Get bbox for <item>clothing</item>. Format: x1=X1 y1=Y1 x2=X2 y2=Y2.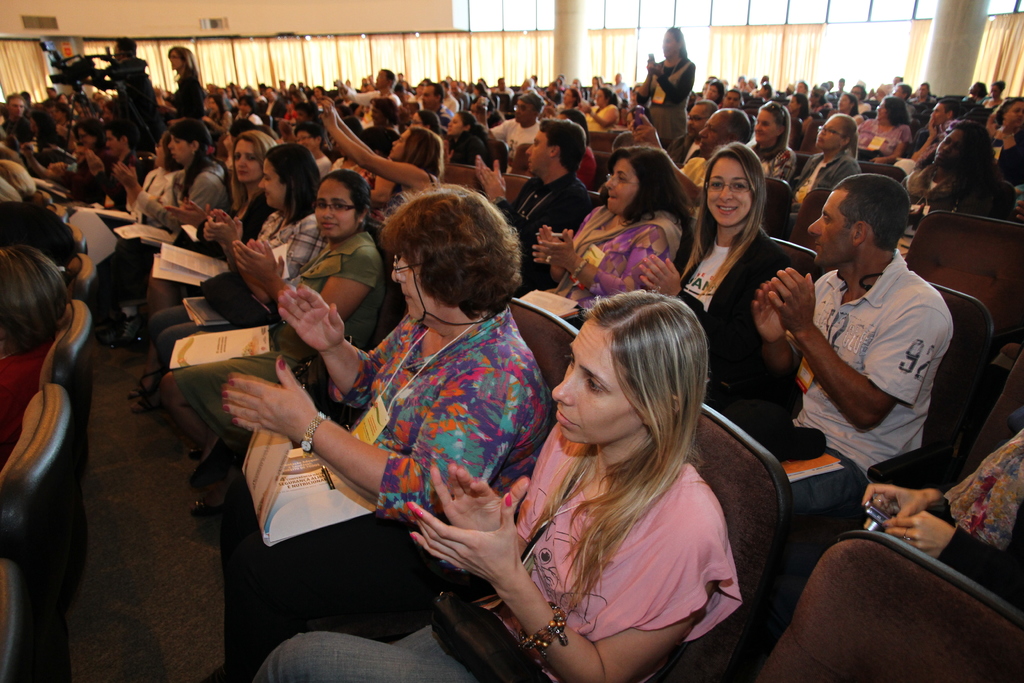
x1=670 y1=223 x2=769 y2=446.
